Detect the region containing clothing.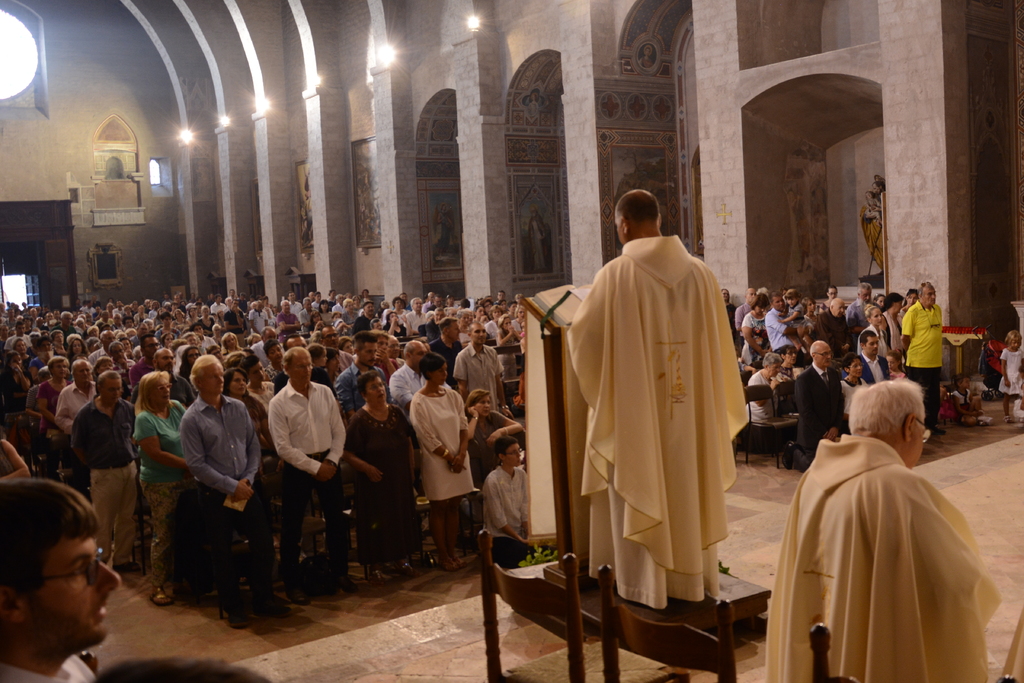
detection(429, 335, 466, 374).
